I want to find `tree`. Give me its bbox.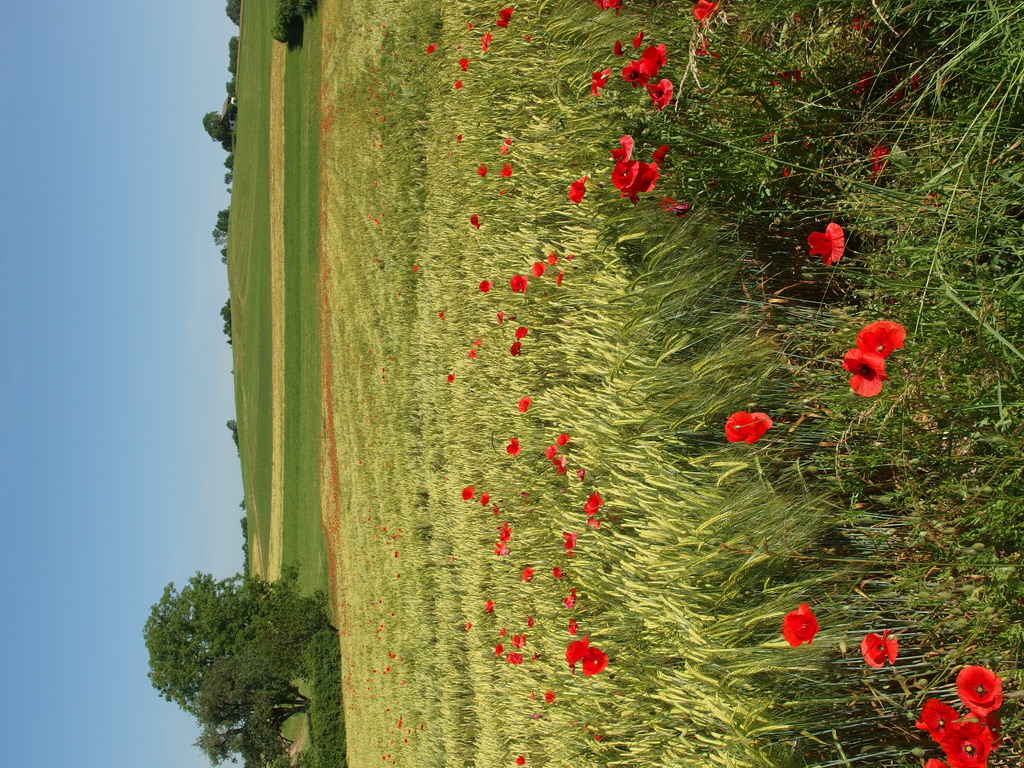
BBox(132, 557, 338, 745).
